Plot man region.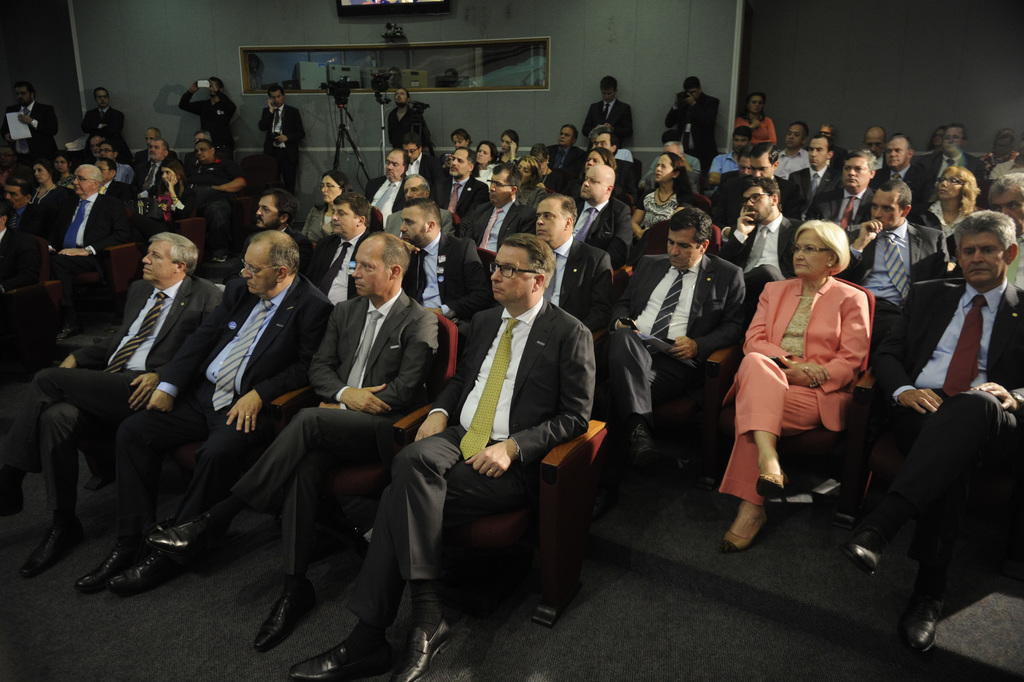
Plotted at x1=442 y1=166 x2=526 y2=282.
